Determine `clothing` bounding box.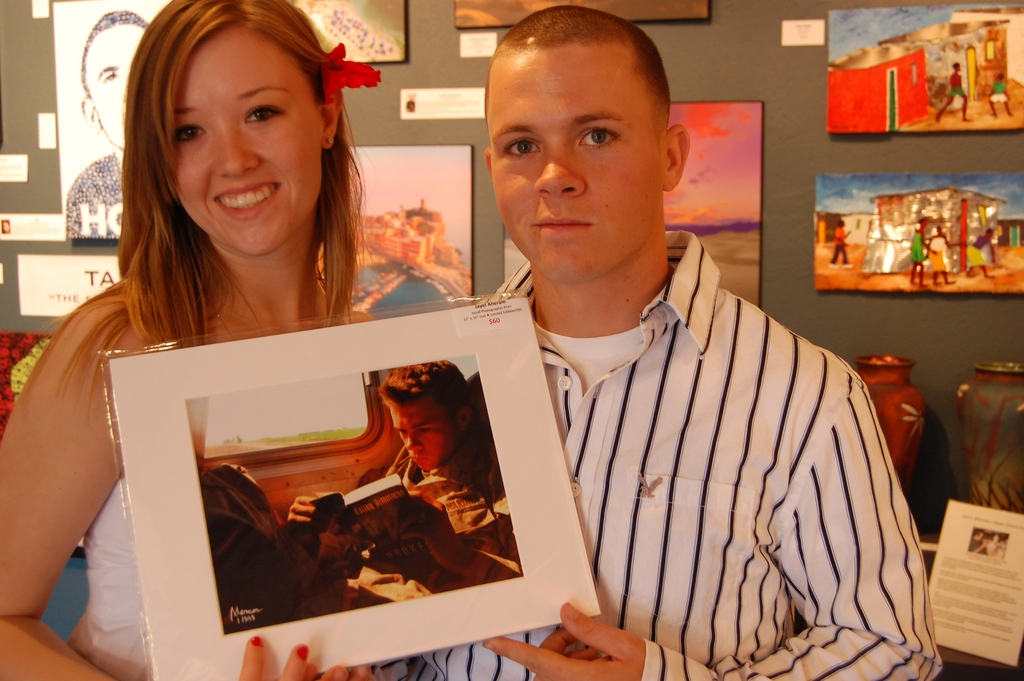
Determined: 443/235/926/674.
